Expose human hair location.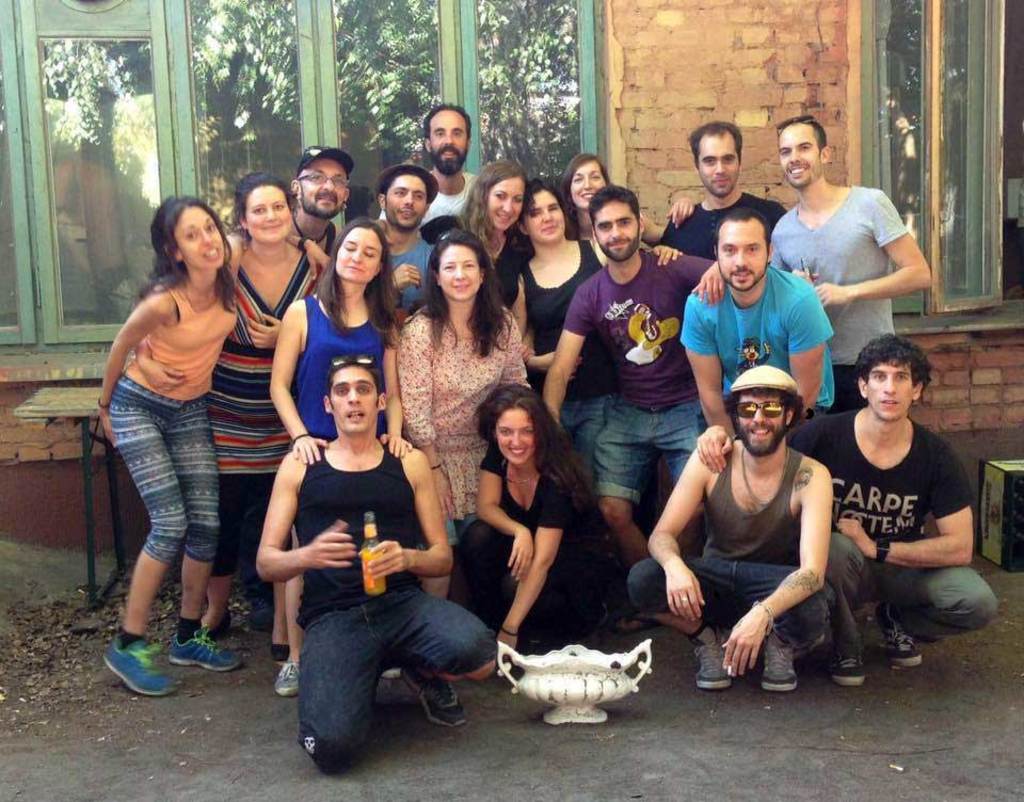
Exposed at 726 386 804 429.
